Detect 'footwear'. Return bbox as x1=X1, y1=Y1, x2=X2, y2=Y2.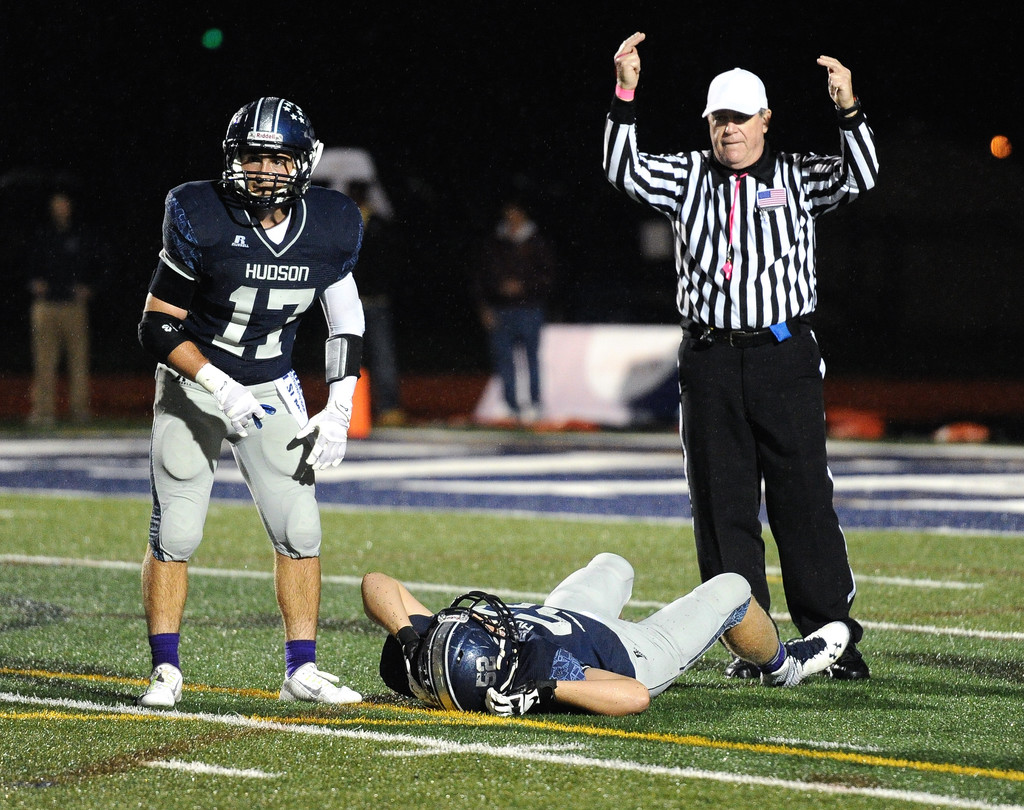
x1=276, y1=661, x2=362, y2=710.
